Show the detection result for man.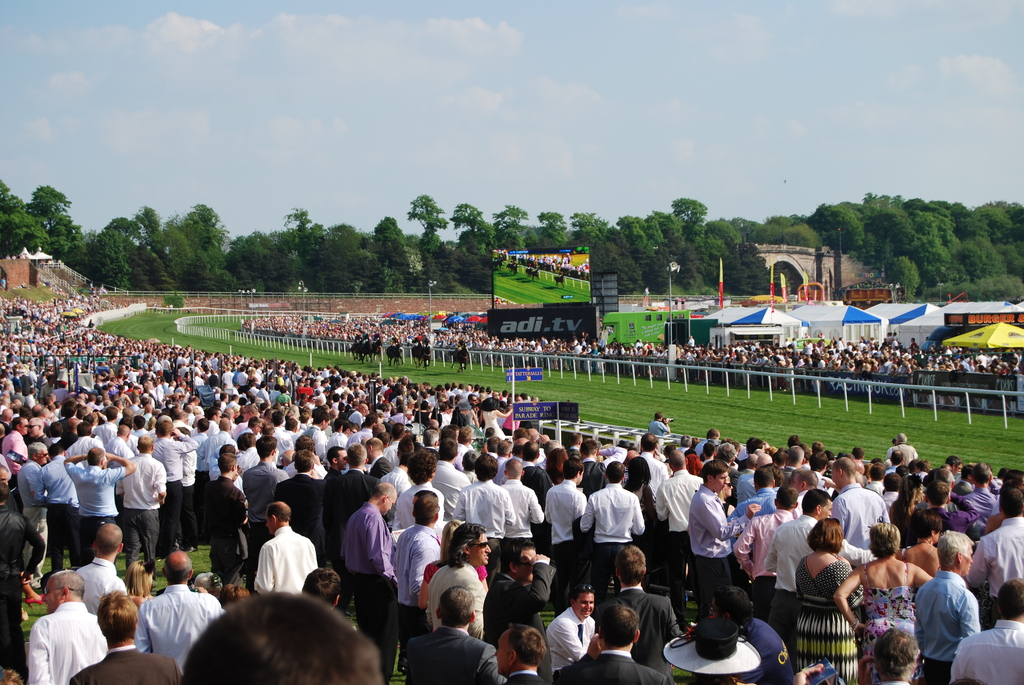
x1=535 y1=586 x2=595 y2=684.
